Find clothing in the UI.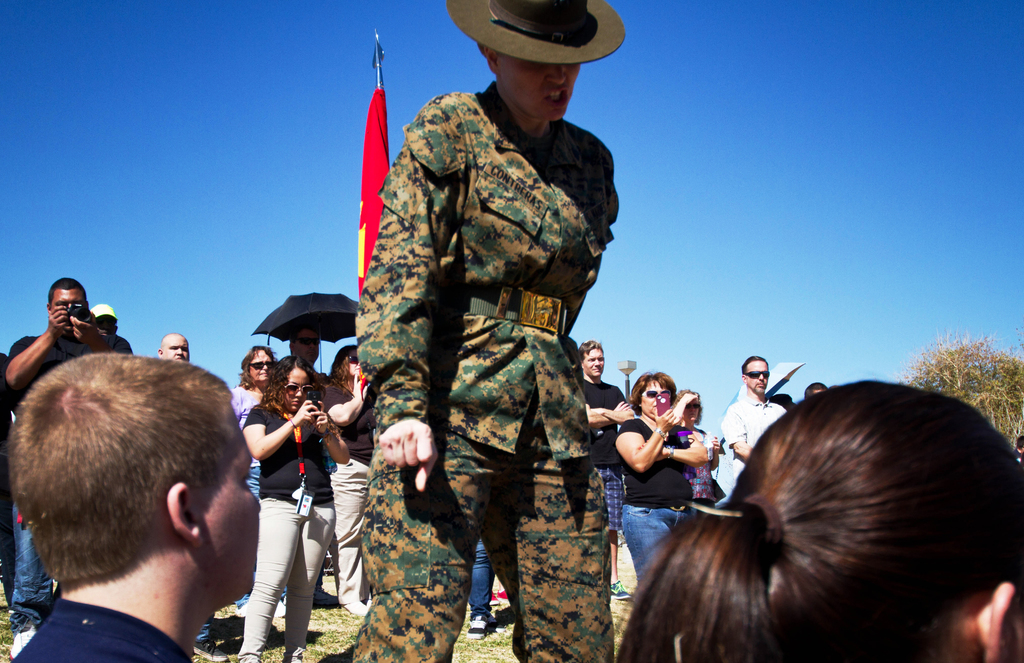
UI element at (0,313,99,637).
